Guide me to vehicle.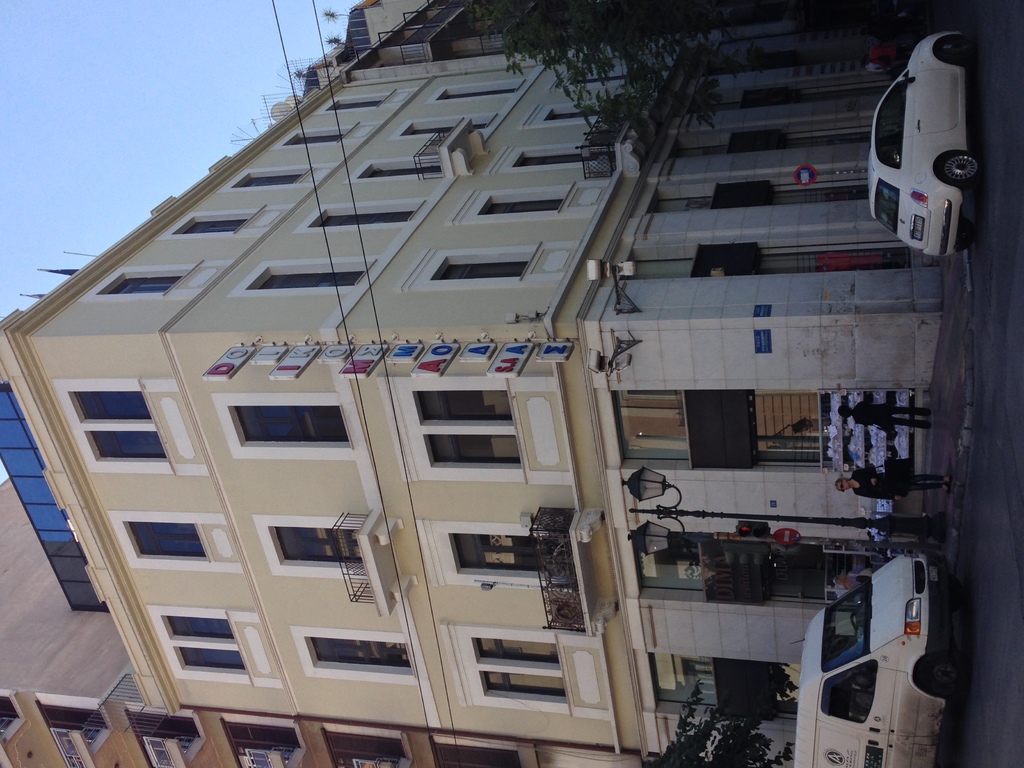
Guidance: box=[861, 29, 979, 262].
